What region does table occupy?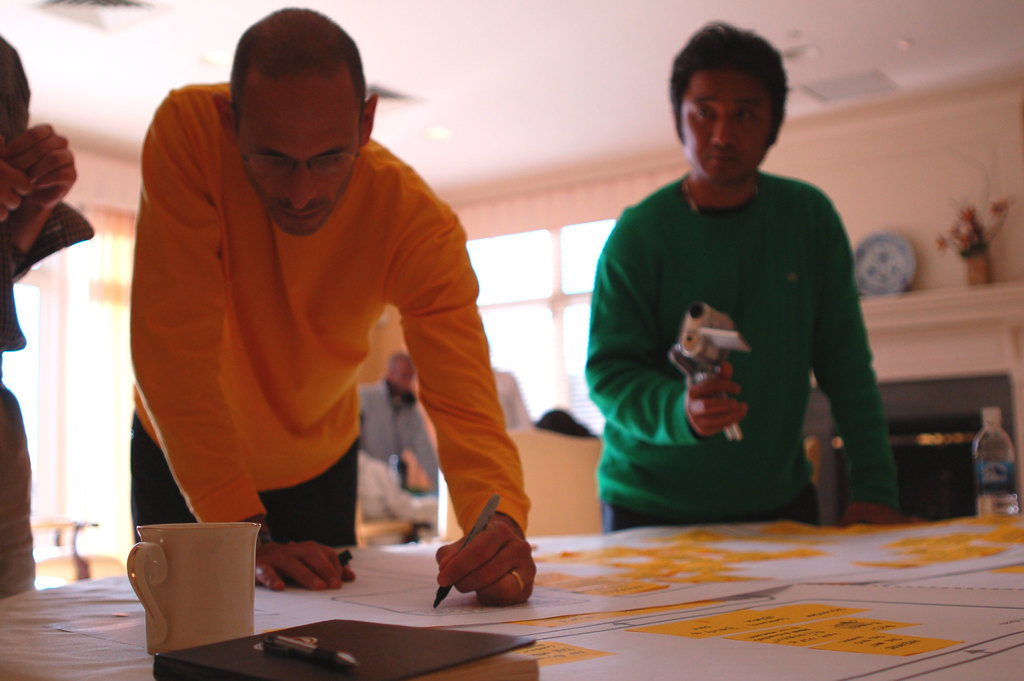
0, 500, 1023, 680.
